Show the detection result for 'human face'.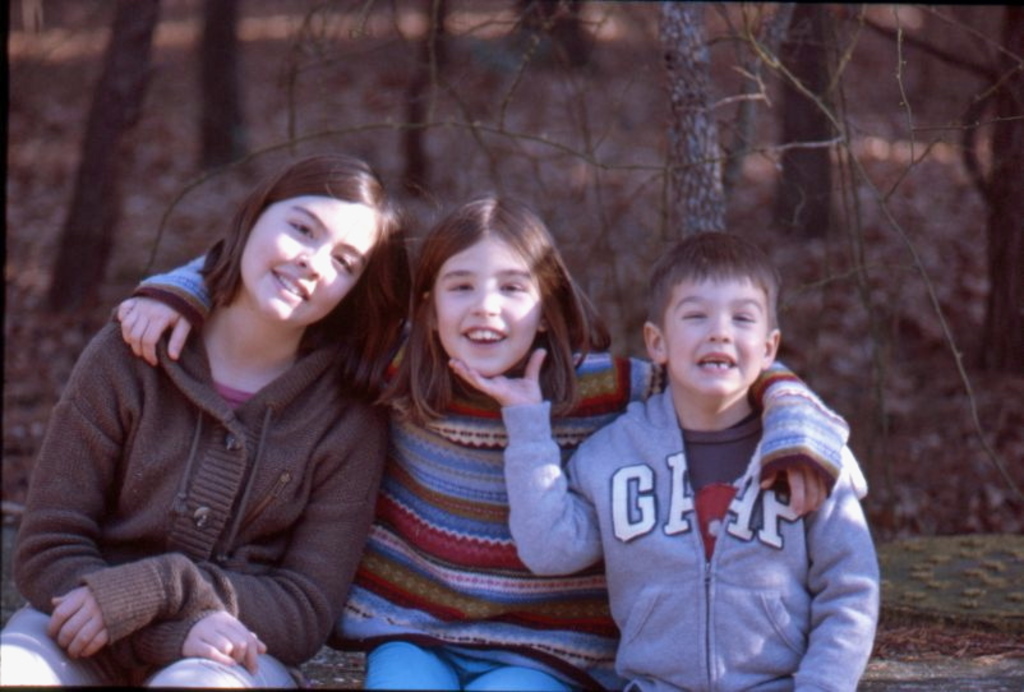
BBox(659, 271, 767, 393).
